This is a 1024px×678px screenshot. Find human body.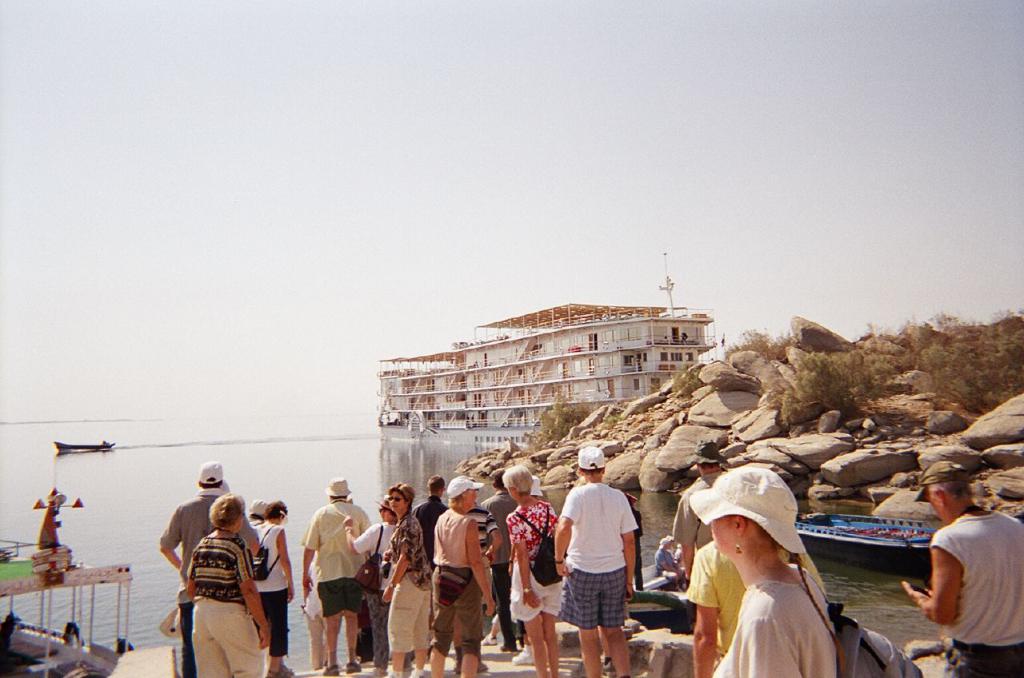
Bounding box: bbox=(506, 461, 570, 674).
